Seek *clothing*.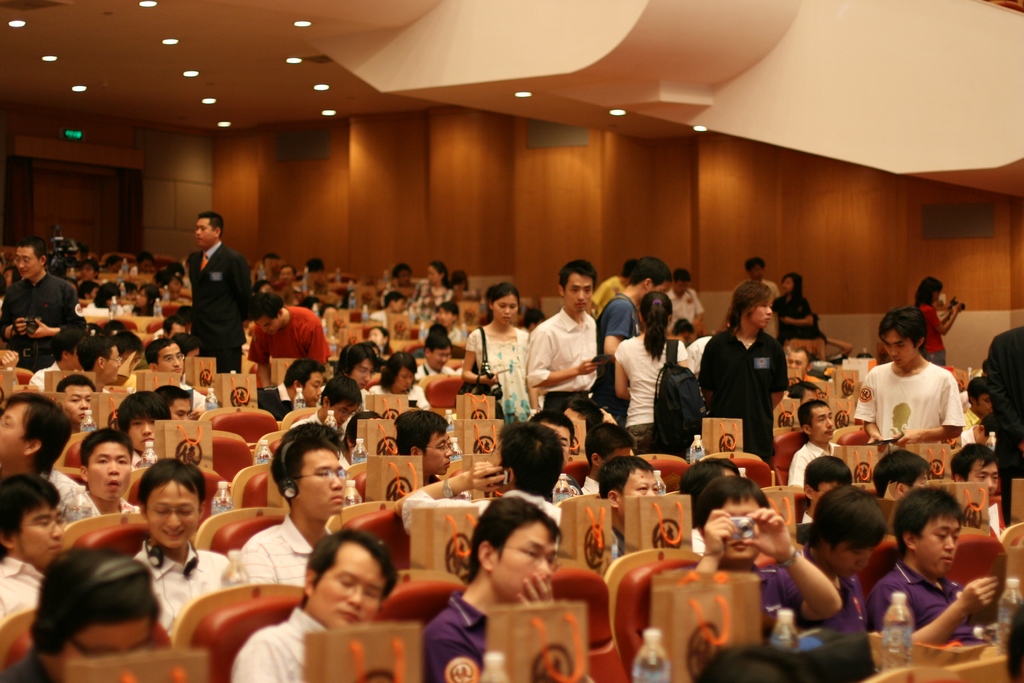
(228,604,332,682).
